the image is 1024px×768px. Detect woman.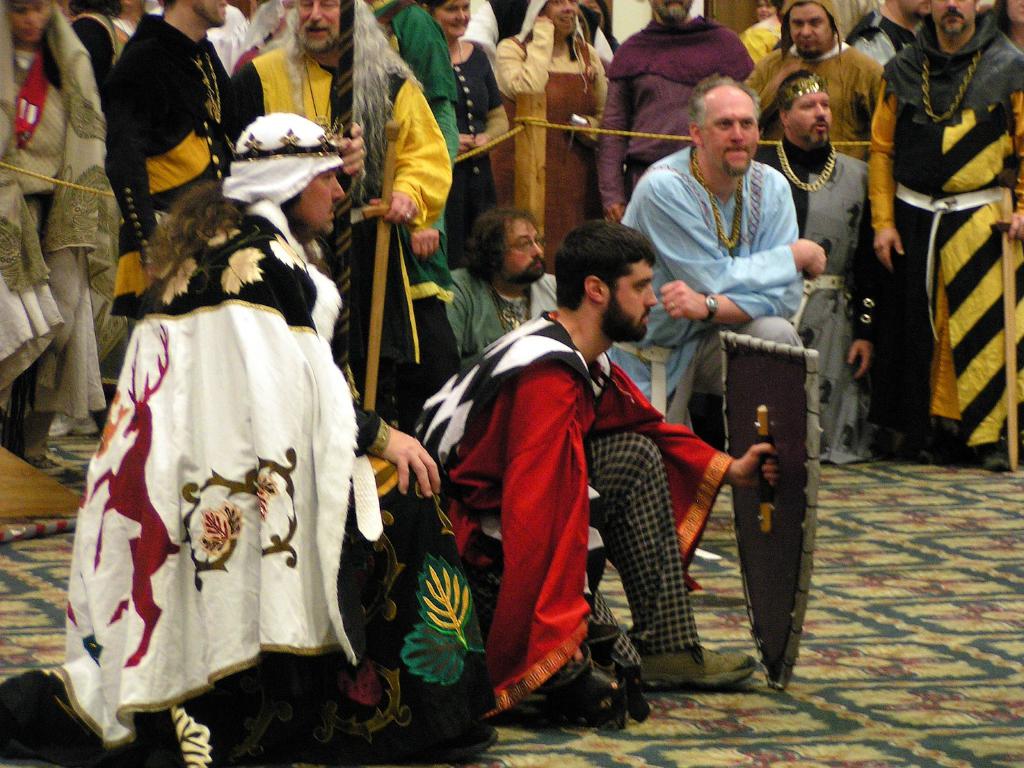
Detection: bbox=[405, 0, 505, 271].
